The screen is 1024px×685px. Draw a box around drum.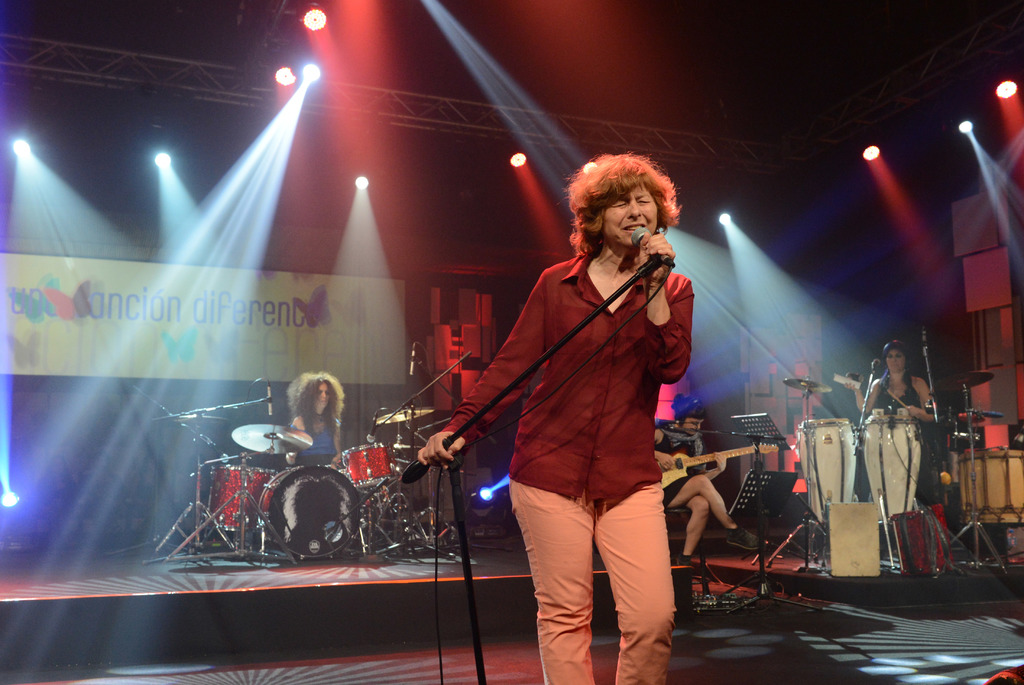
211/461/276/531.
